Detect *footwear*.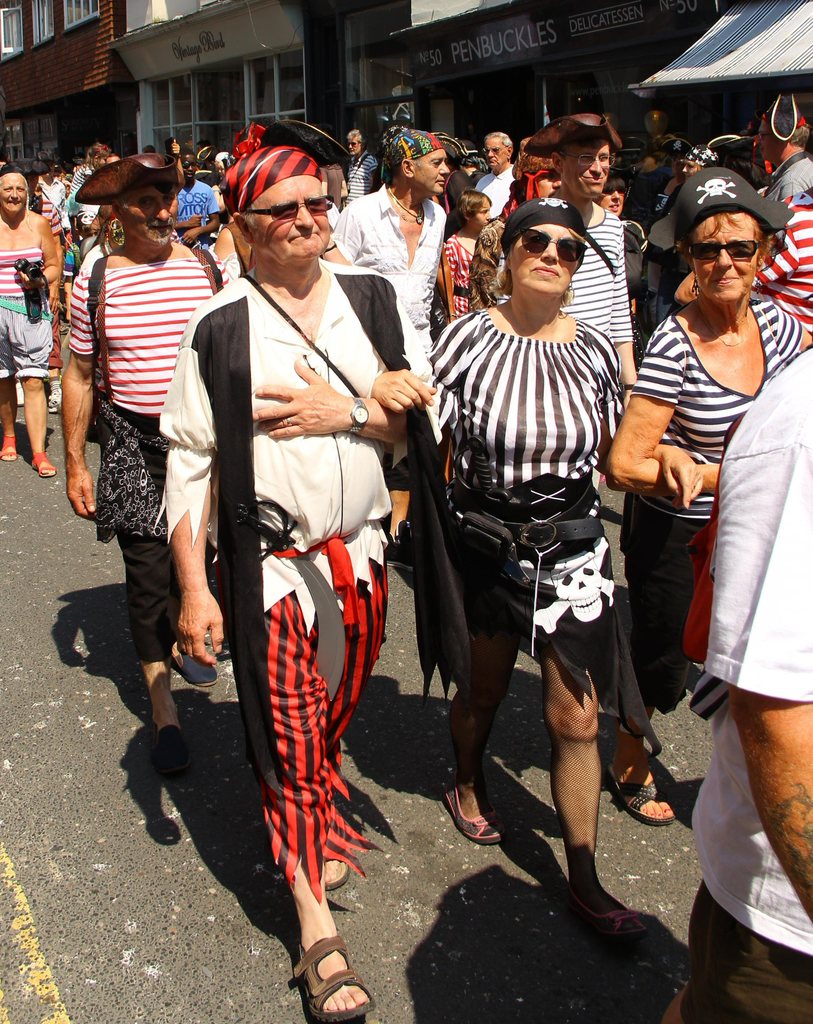
Detected at l=280, t=904, r=362, b=1013.
